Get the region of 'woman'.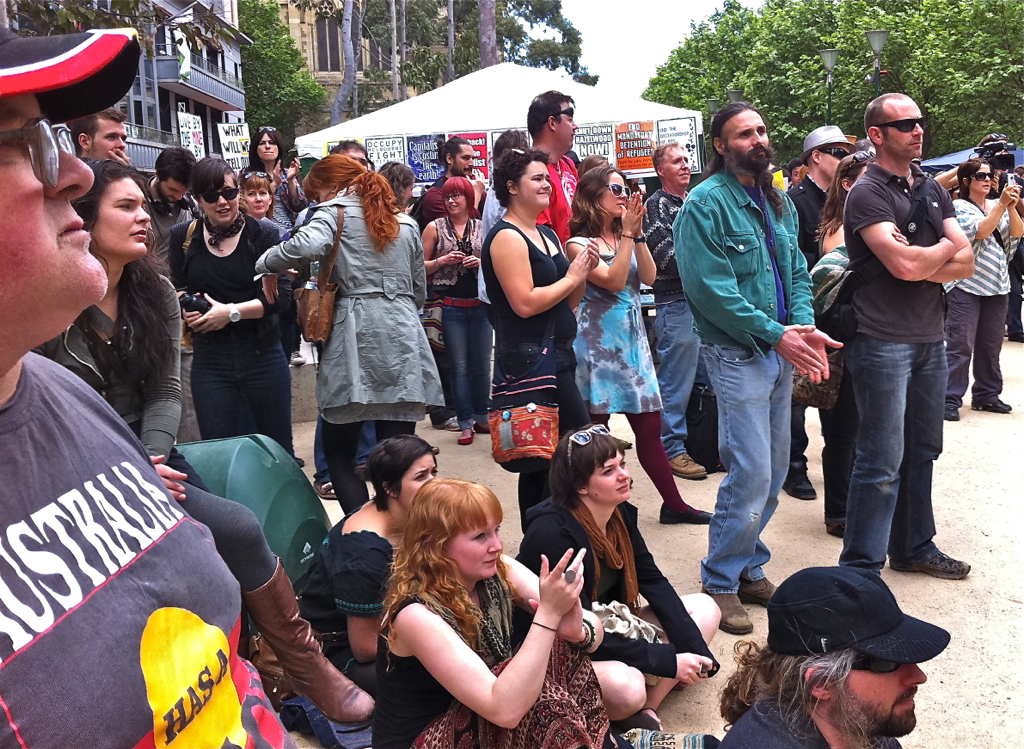
bbox=(553, 156, 727, 528).
